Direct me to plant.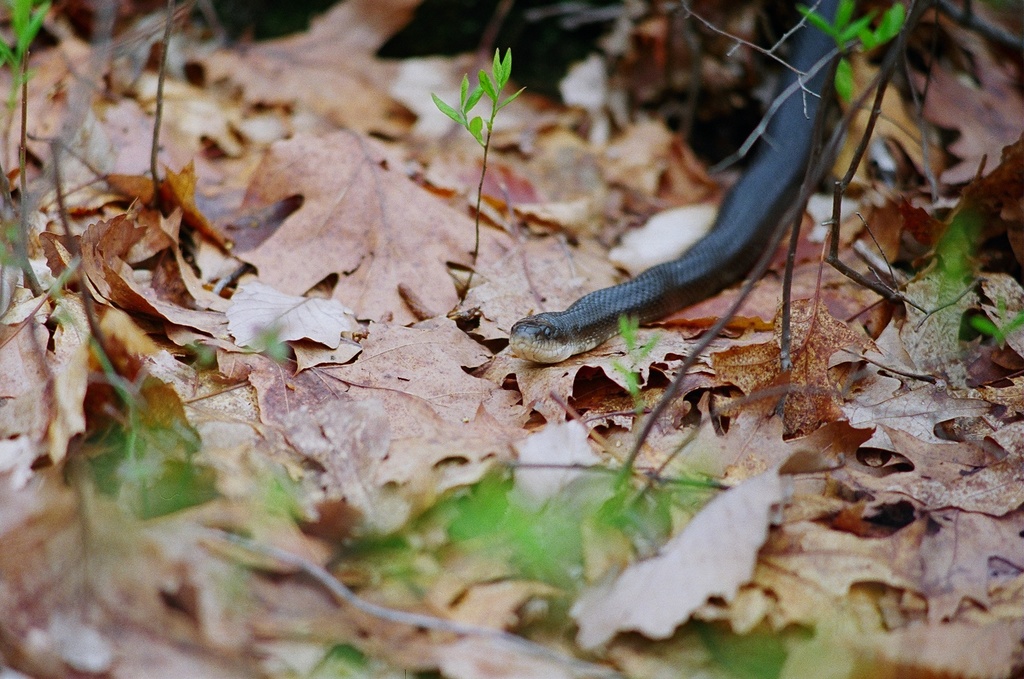
Direction: <box>425,44,530,259</box>.
